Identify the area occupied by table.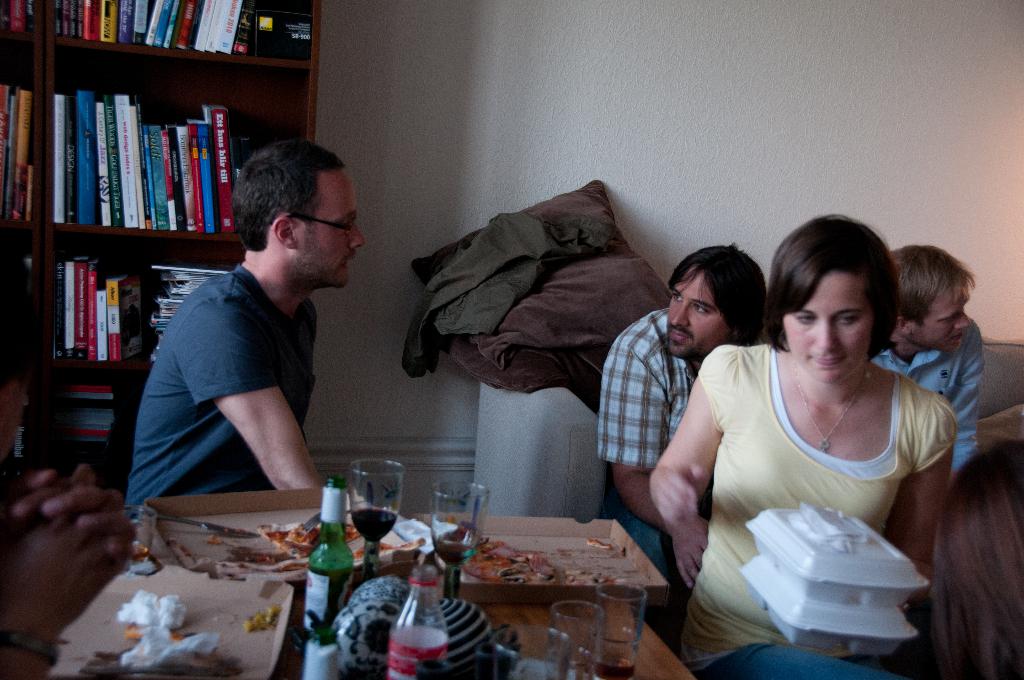
Area: (left=264, top=514, right=696, bottom=679).
